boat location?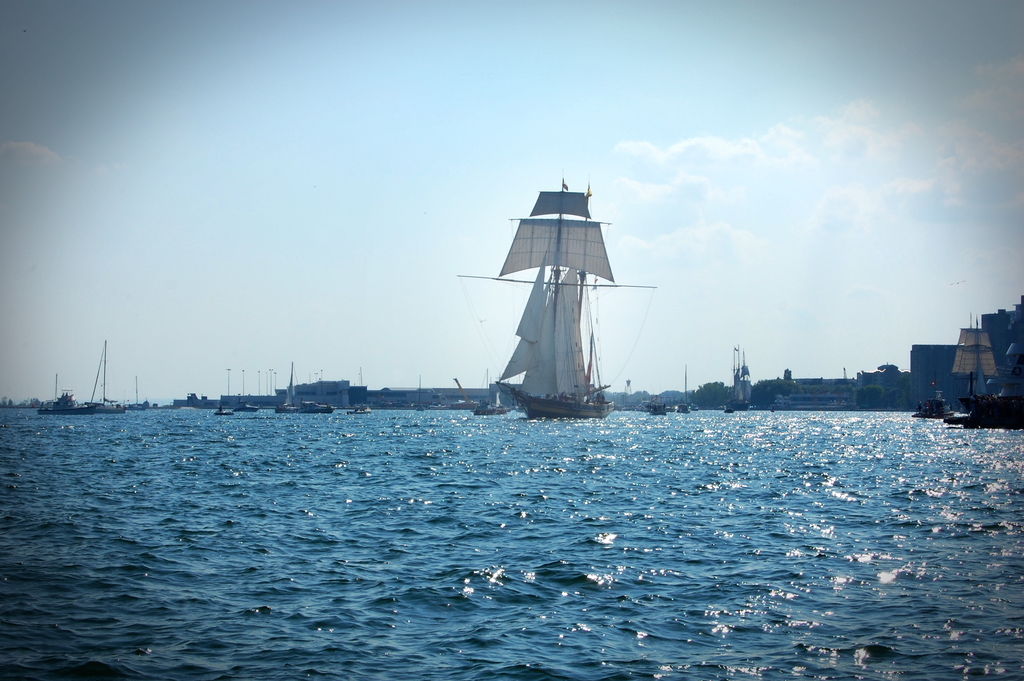
BBox(905, 377, 952, 427)
